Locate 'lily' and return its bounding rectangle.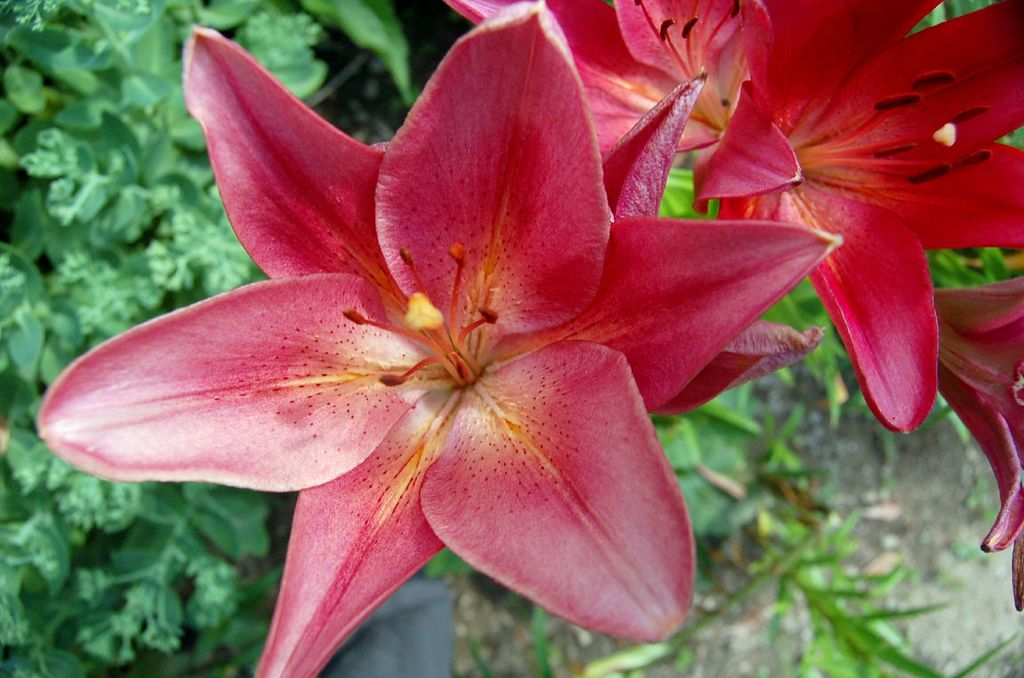
rect(29, 0, 844, 677).
